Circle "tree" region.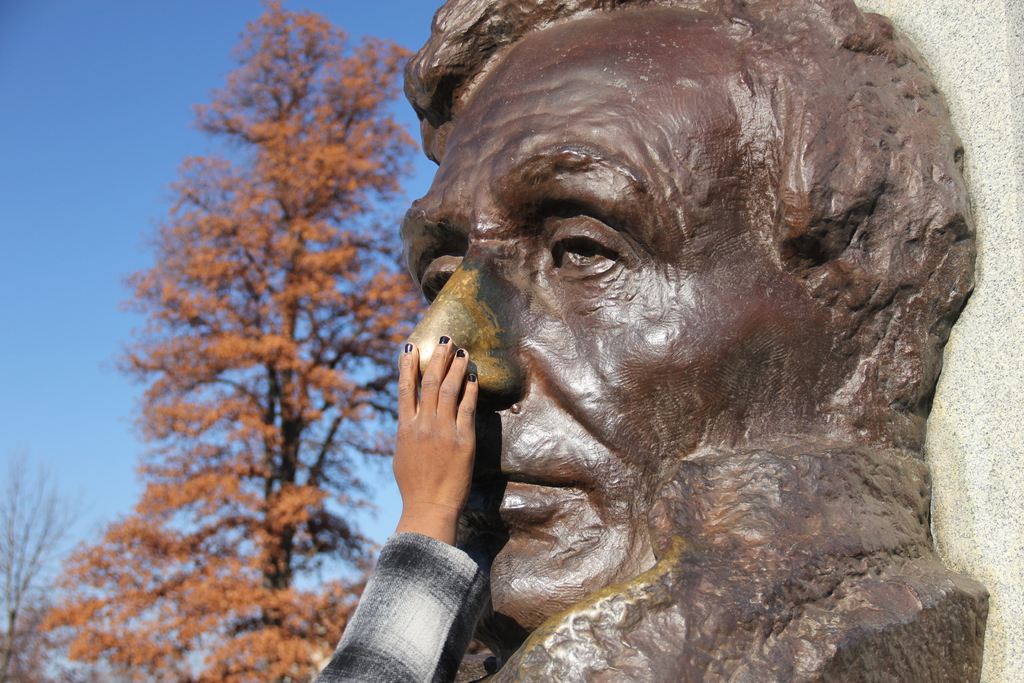
Region: {"x1": 82, "y1": 20, "x2": 424, "y2": 638}.
